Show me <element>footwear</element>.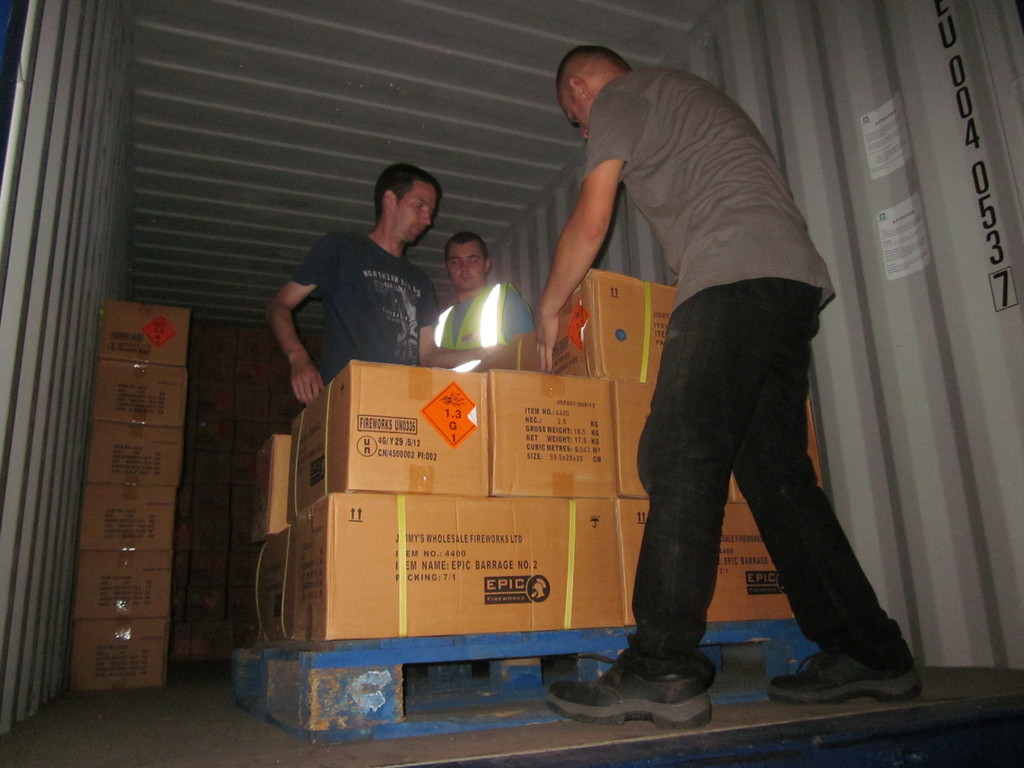
<element>footwear</element> is here: (764,646,934,701).
